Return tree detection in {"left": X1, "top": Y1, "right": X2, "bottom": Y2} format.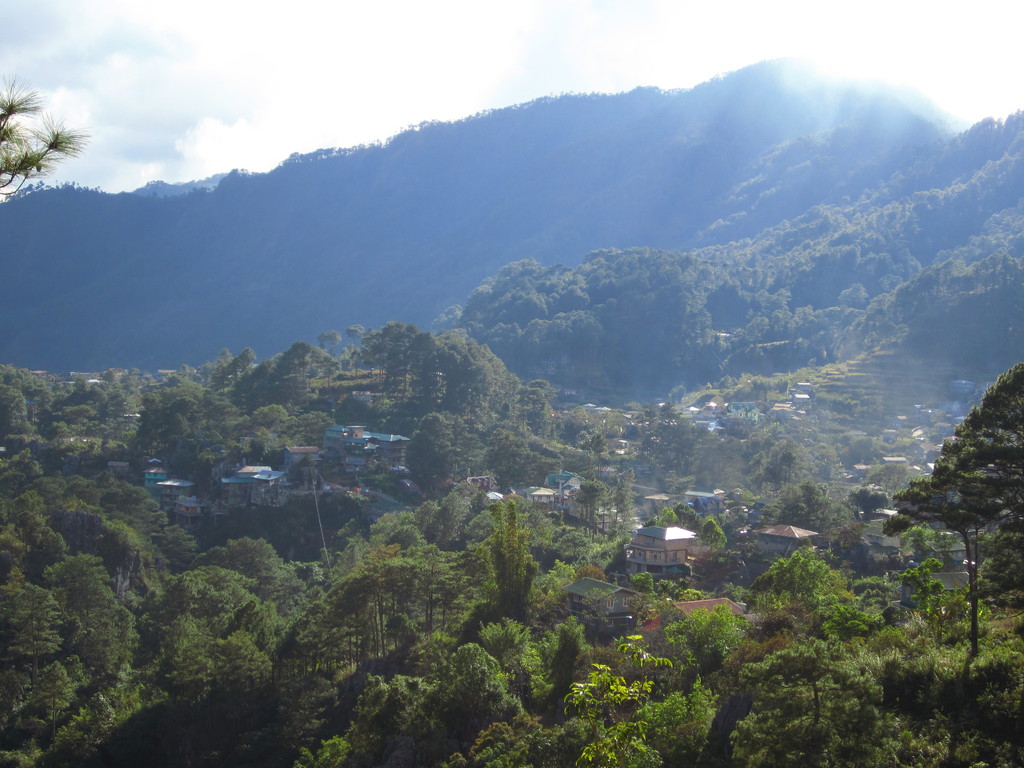
{"left": 698, "top": 613, "right": 951, "bottom": 767}.
